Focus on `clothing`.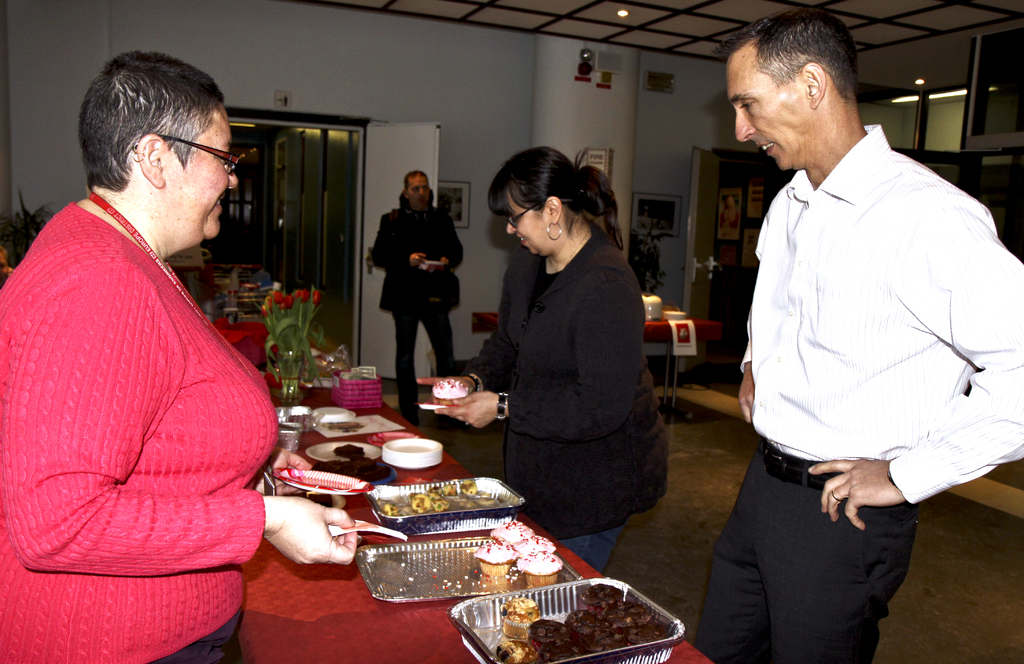
Focused at (x1=724, y1=77, x2=1003, y2=571).
